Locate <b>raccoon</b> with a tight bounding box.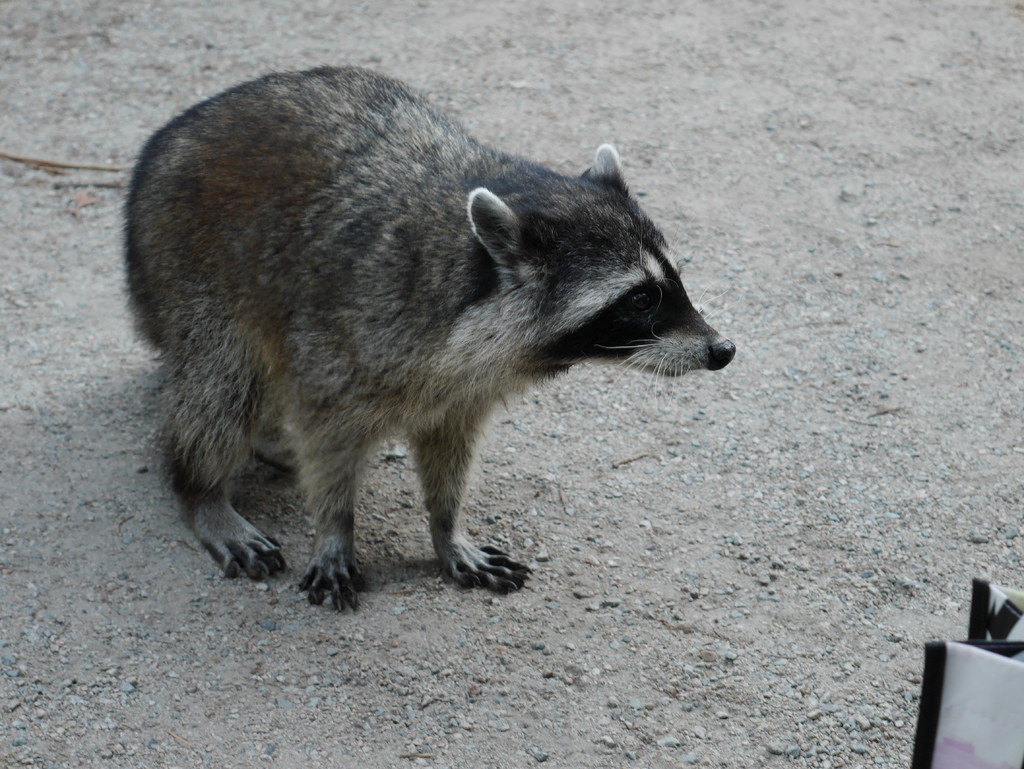
[left=121, top=64, right=738, bottom=611].
